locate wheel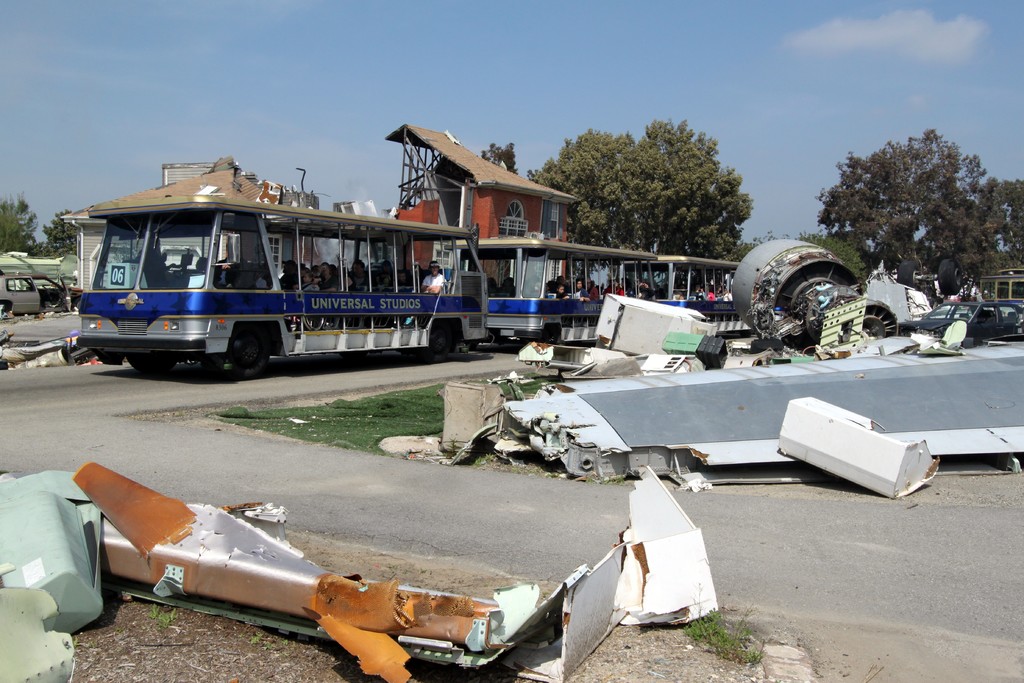
(left=410, top=321, right=455, bottom=367)
